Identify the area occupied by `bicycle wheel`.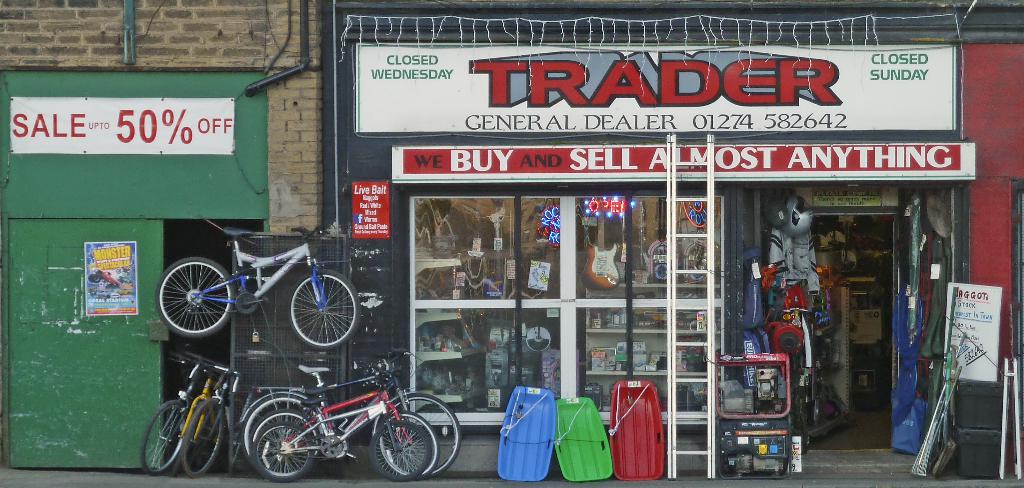
Area: locate(372, 405, 440, 484).
